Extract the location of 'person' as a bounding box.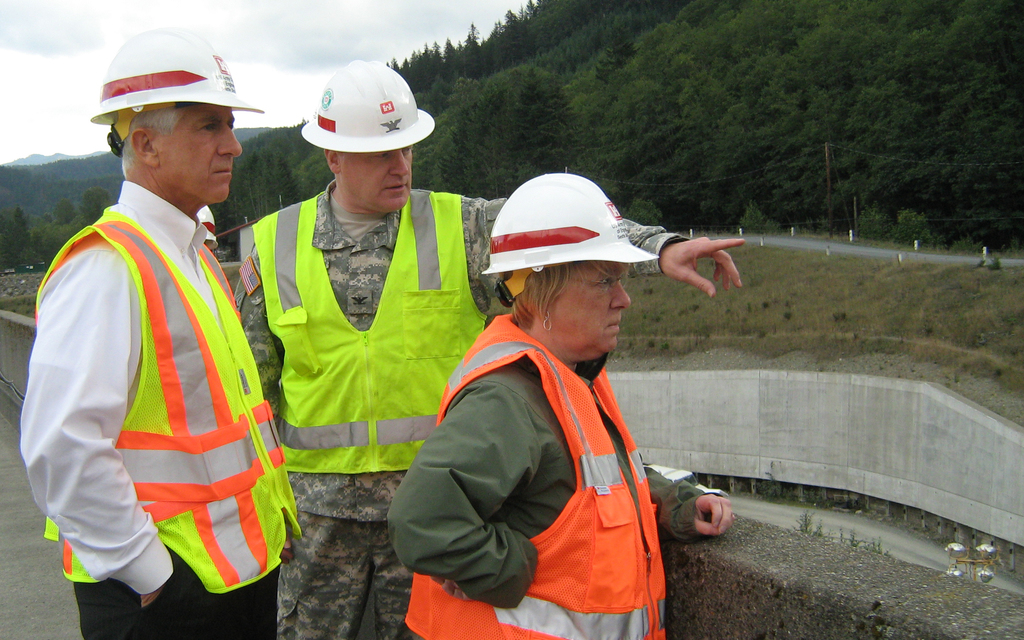
pyautogui.locateOnScreen(235, 60, 740, 639).
